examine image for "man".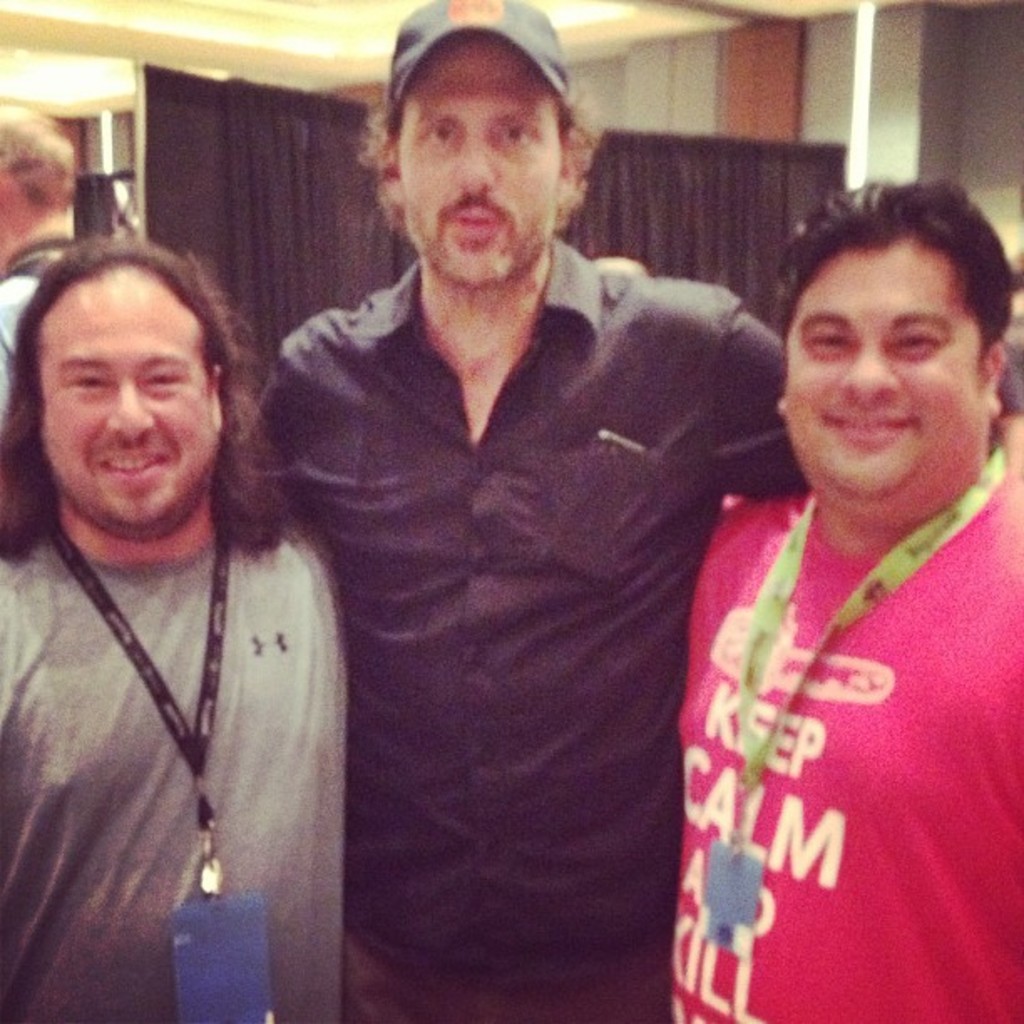
Examination result: box(0, 97, 84, 430).
